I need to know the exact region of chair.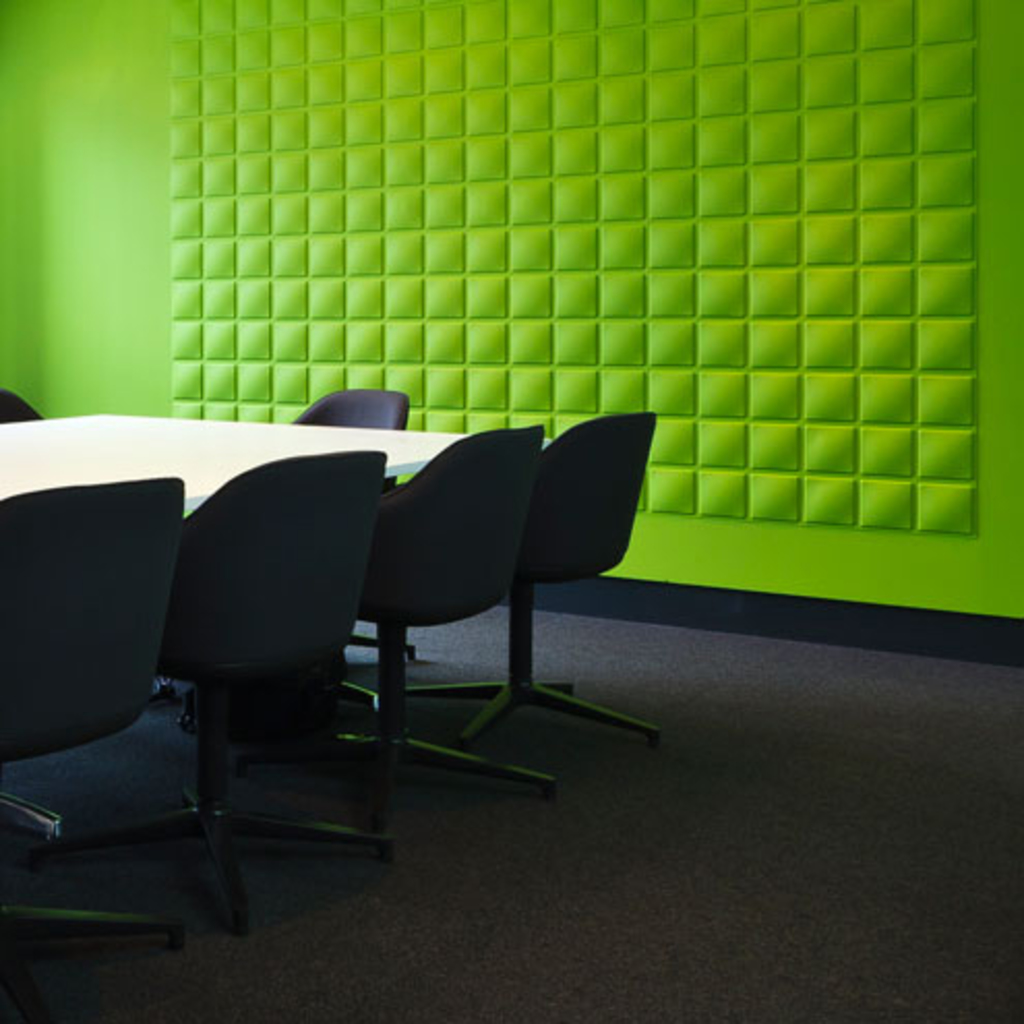
Region: <box>389,412,666,761</box>.
